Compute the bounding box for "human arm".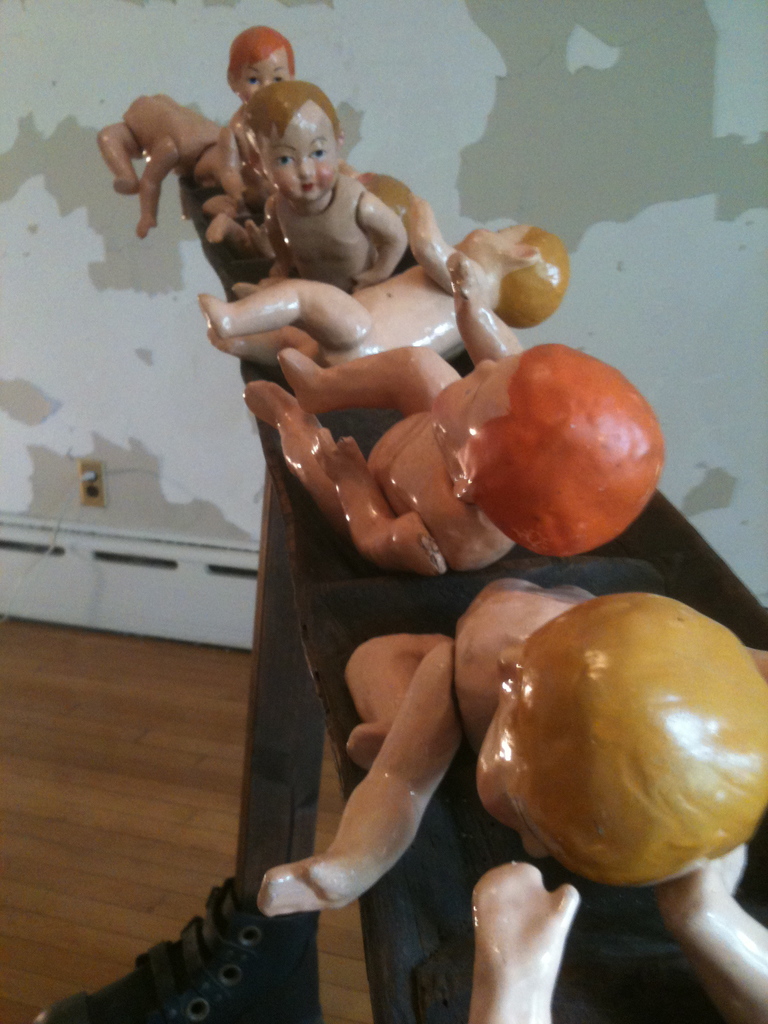
(left=468, top=853, right=580, bottom=1023).
